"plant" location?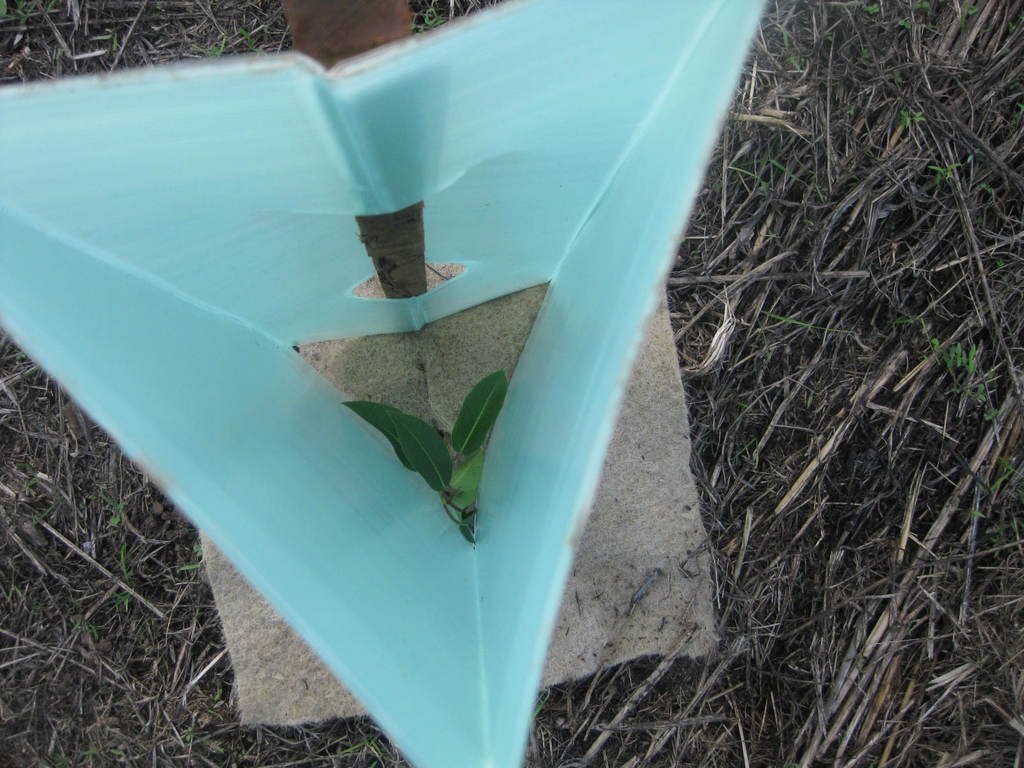
809, 172, 834, 200
